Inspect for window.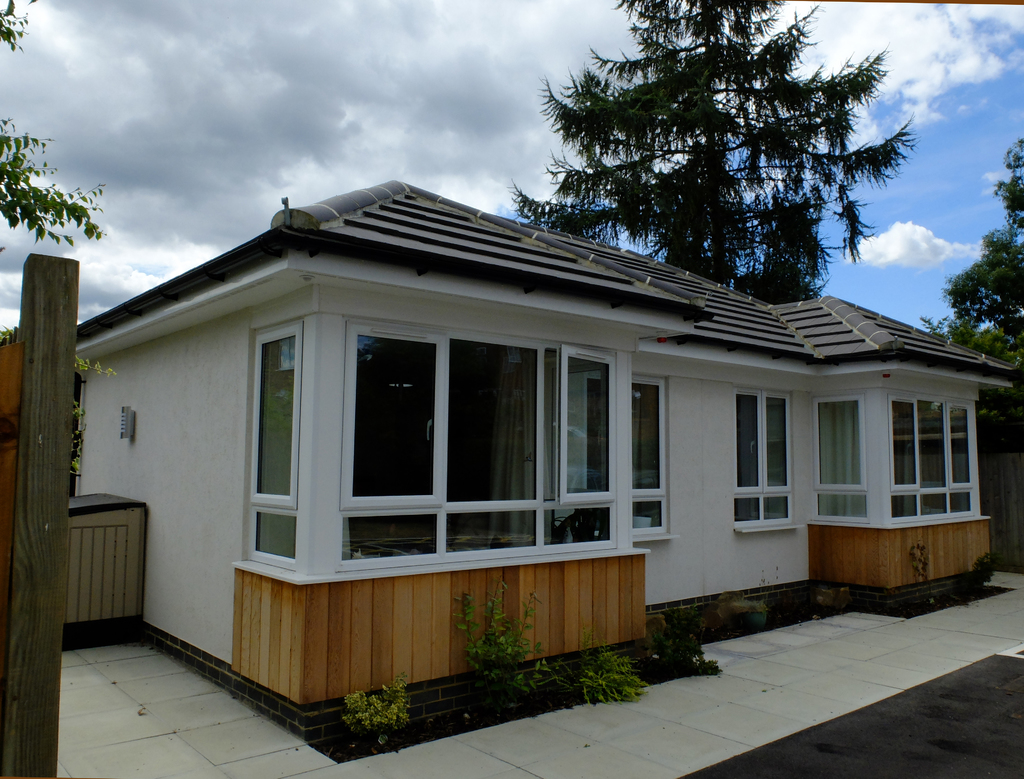
Inspection: pyautogui.locateOnScreen(735, 384, 803, 533).
